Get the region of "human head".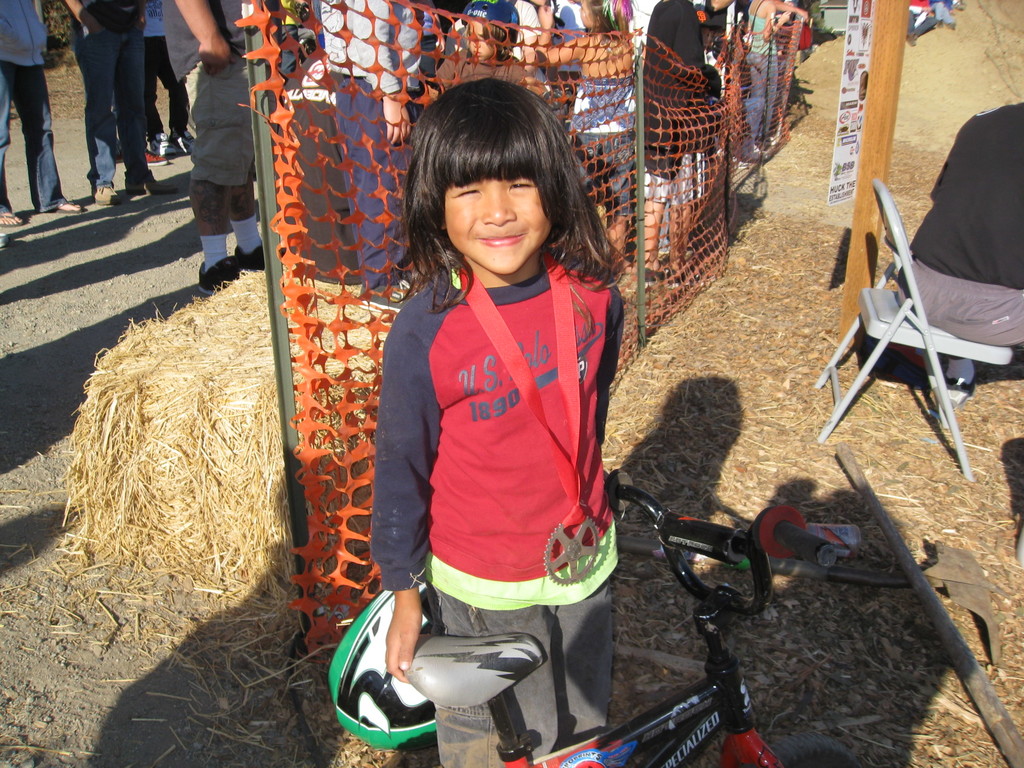
397:88:596:280.
